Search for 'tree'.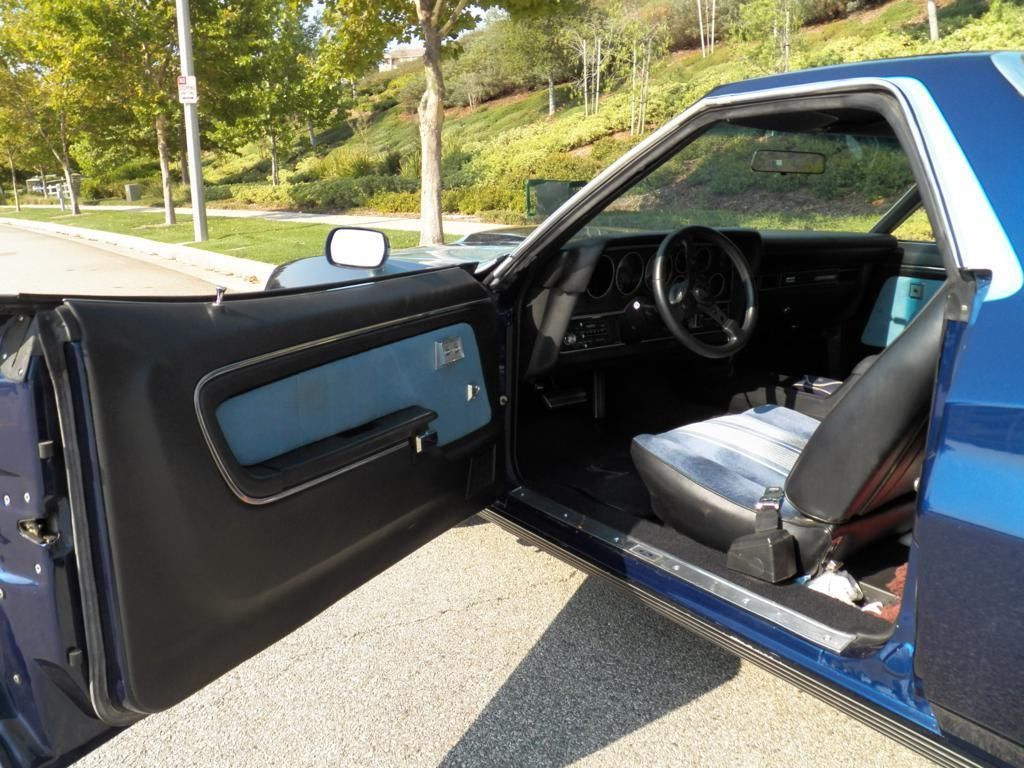
Found at {"left": 0, "top": 0, "right": 283, "bottom": 227}.
